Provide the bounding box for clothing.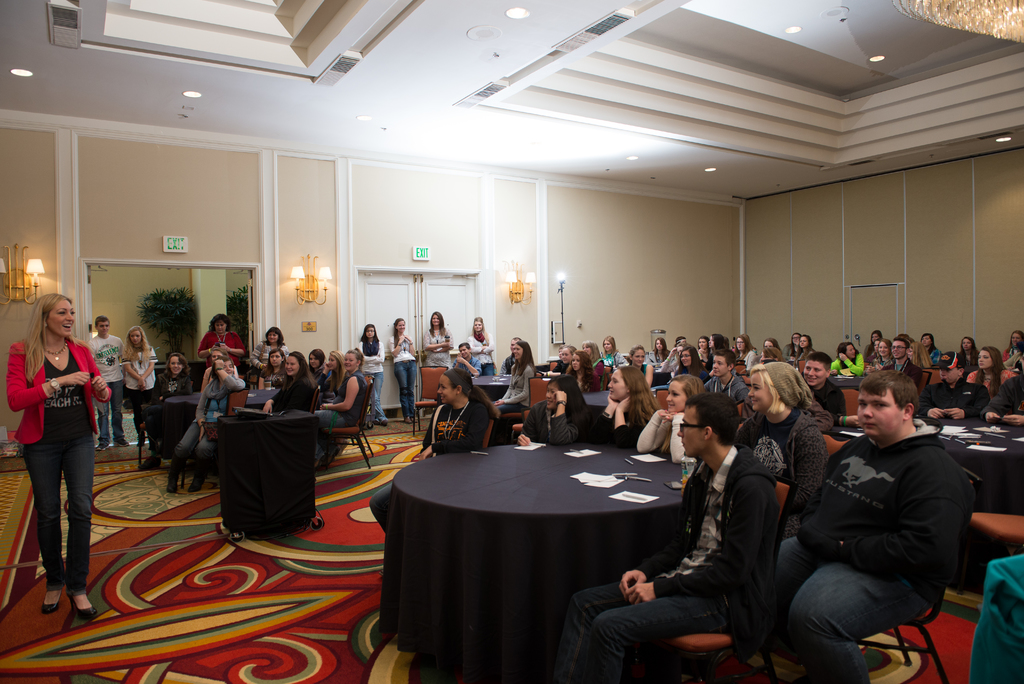
BBox(588, 403, 652, 449).
